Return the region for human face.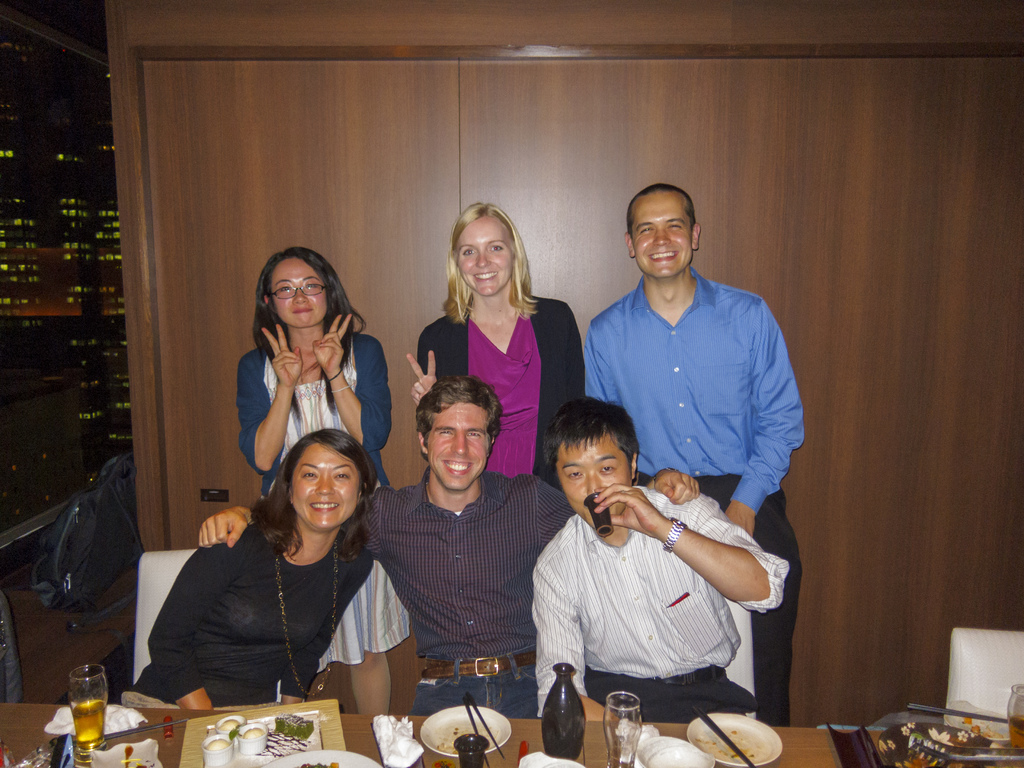
{"left": 429, "top": 404, "right": 491, "bottom": 484}.
